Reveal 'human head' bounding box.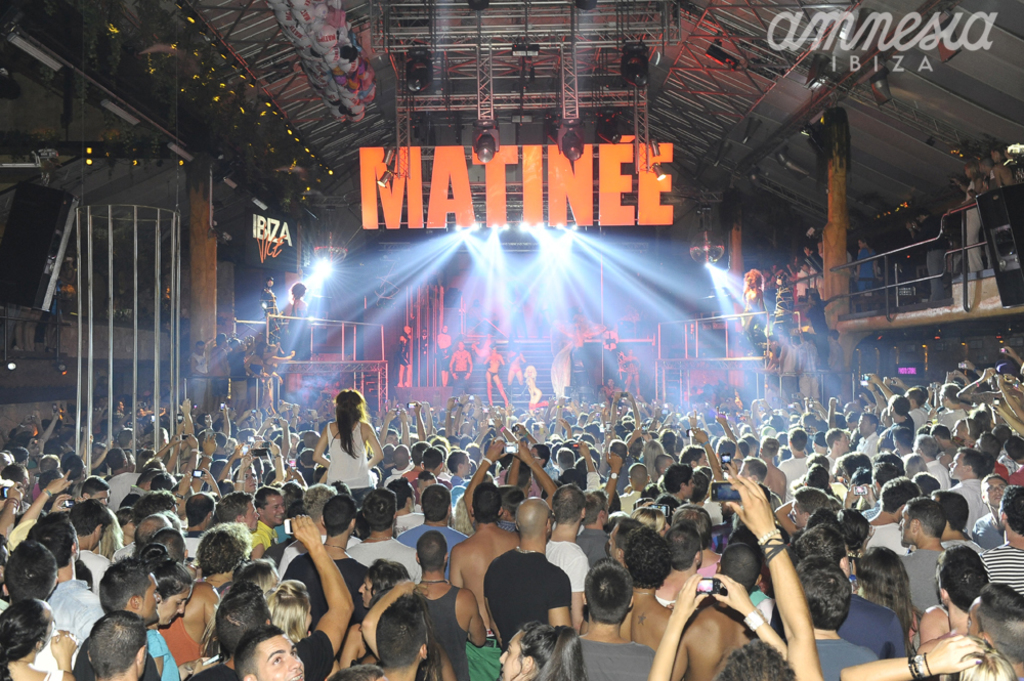
Revealed: l=581, t=557, r=638, b=626.
